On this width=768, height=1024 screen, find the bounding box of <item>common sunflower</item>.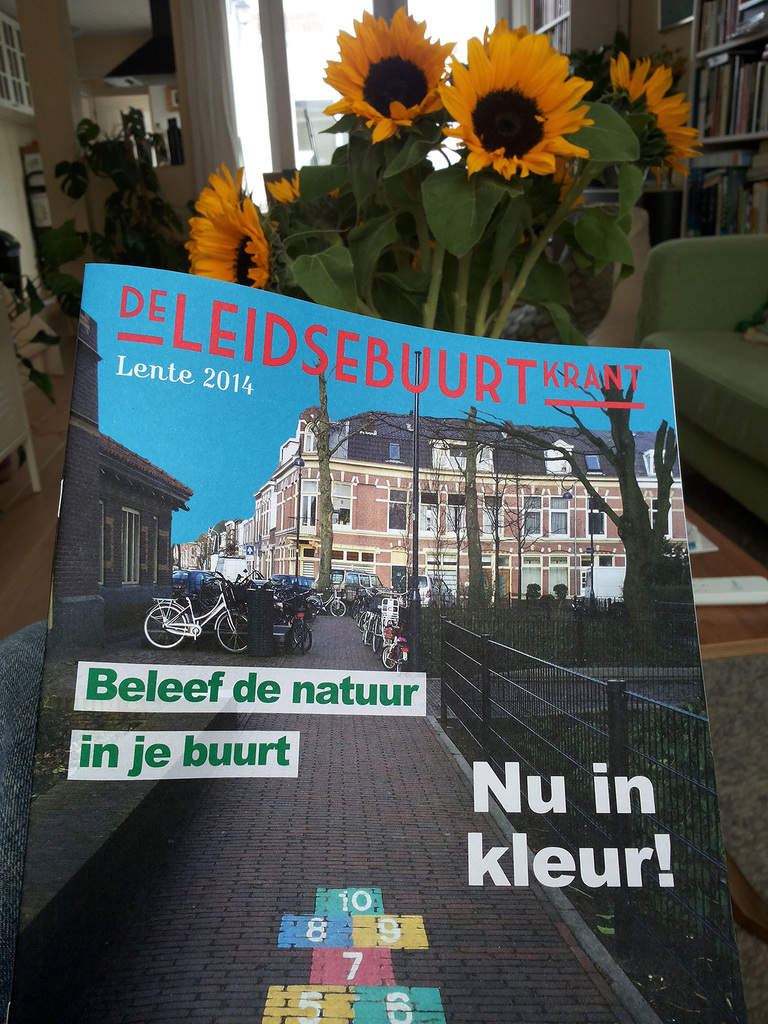
Bounding box: detection(186, 178, 262, 290).
